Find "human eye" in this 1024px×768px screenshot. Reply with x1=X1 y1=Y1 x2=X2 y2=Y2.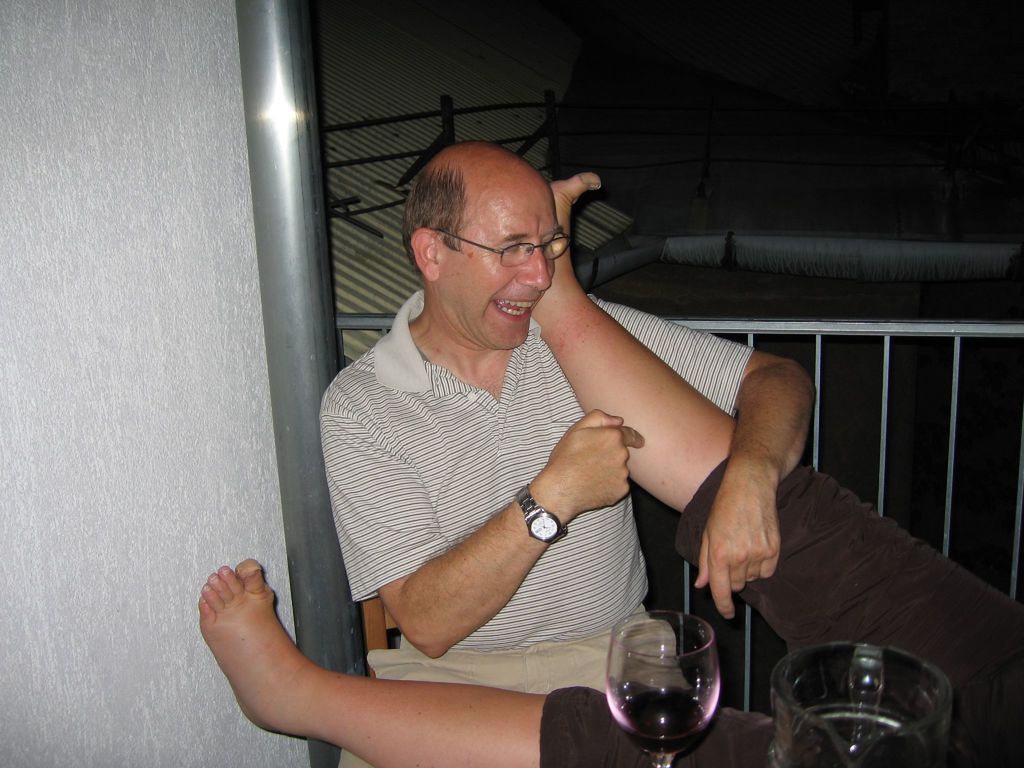
x1=500 y1=241 x2=517 y2=255.
